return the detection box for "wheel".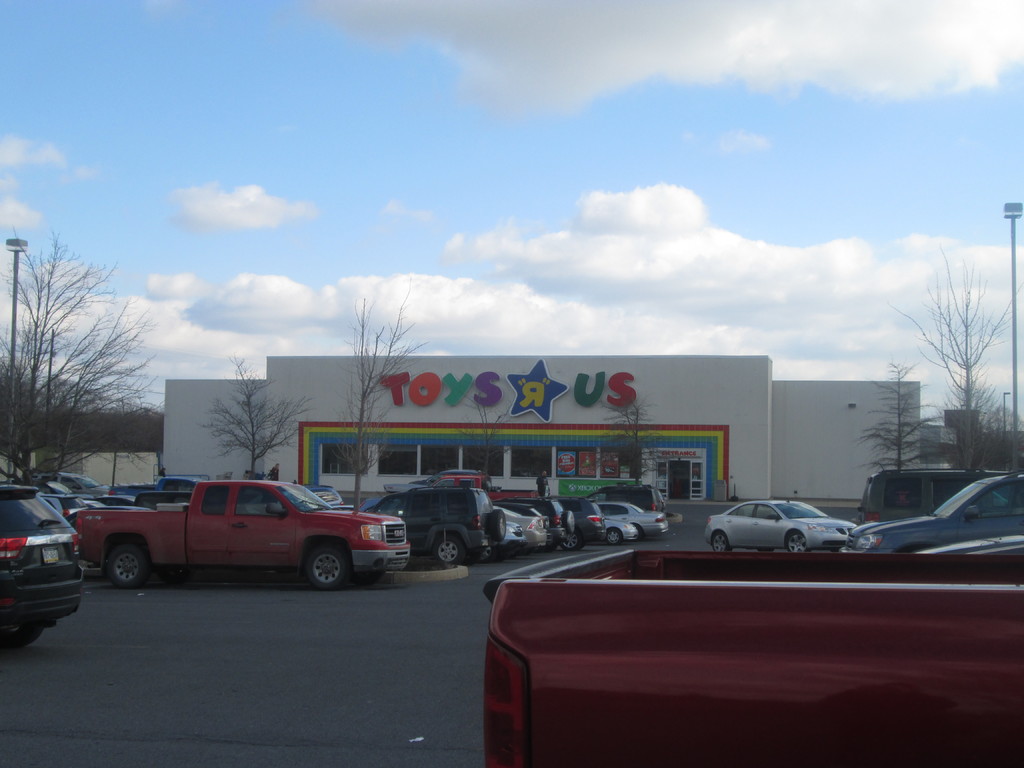
detection(305, 540, 346, 591).
